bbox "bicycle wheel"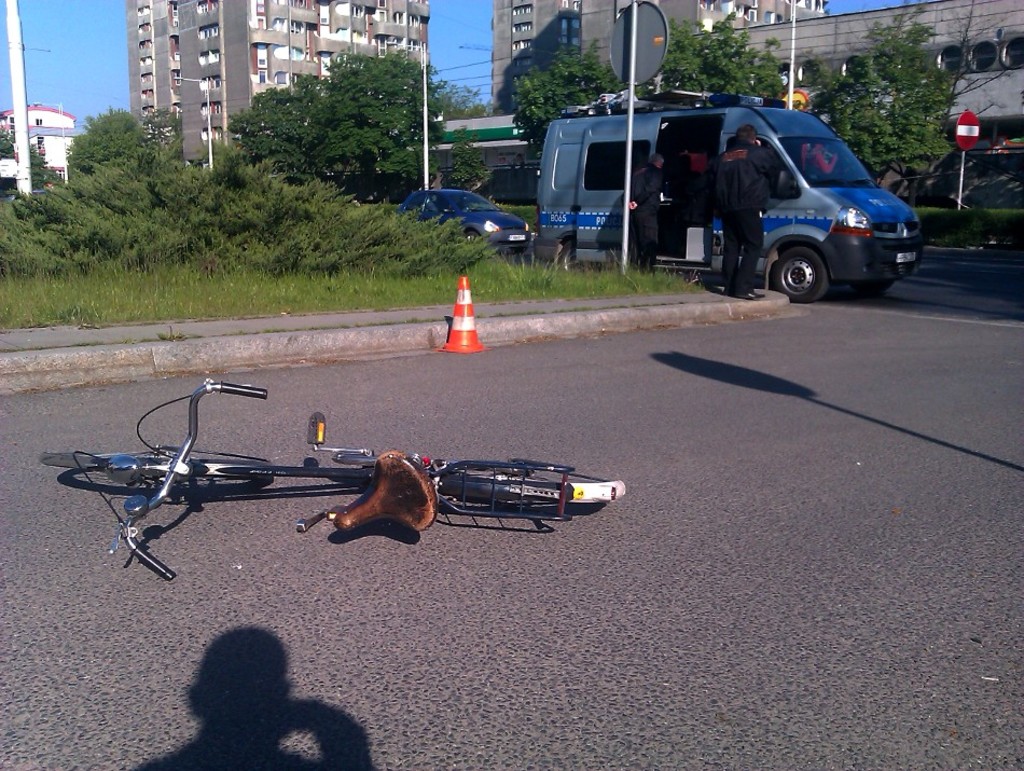
(x1=27, y1=450, x2=274, y2=487)
